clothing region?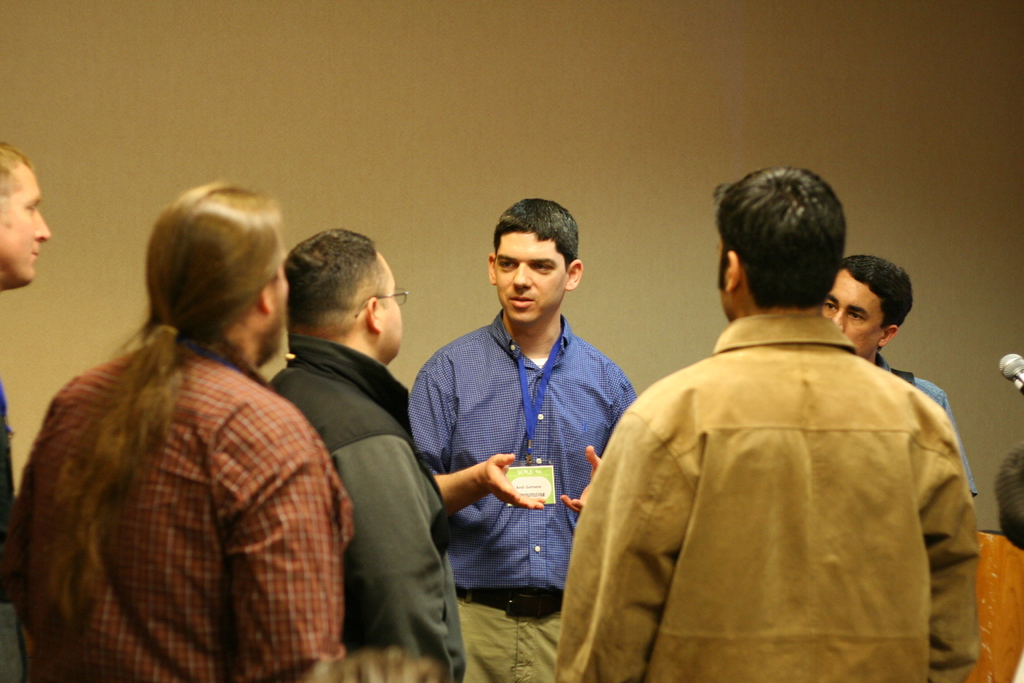
19, 335, 360, 682
